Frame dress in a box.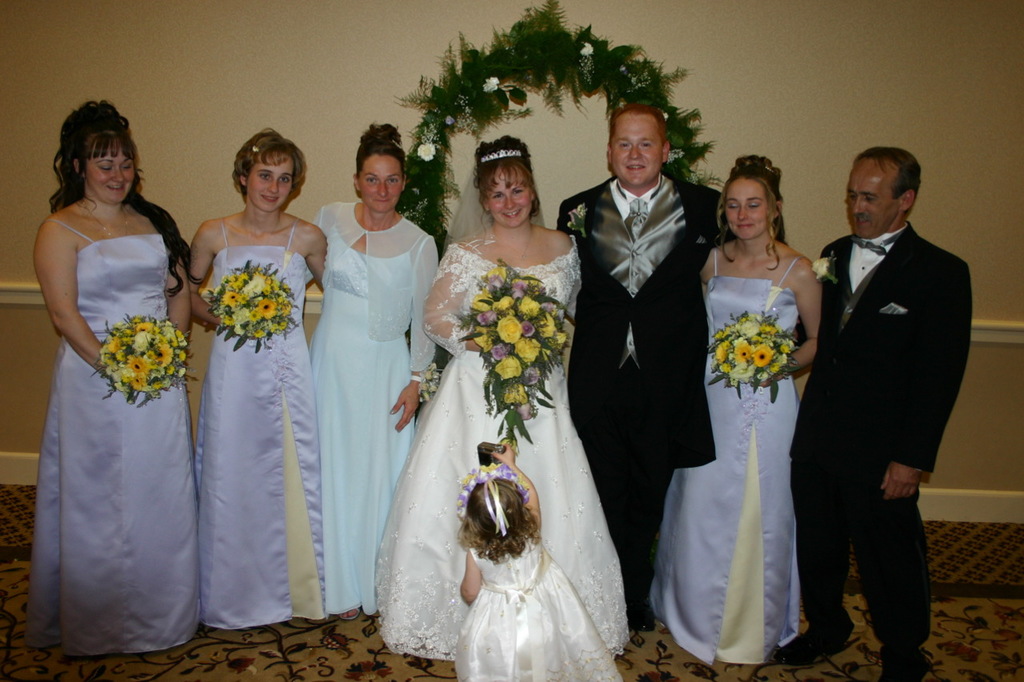
l=194, t=219, r=326, b=628.
